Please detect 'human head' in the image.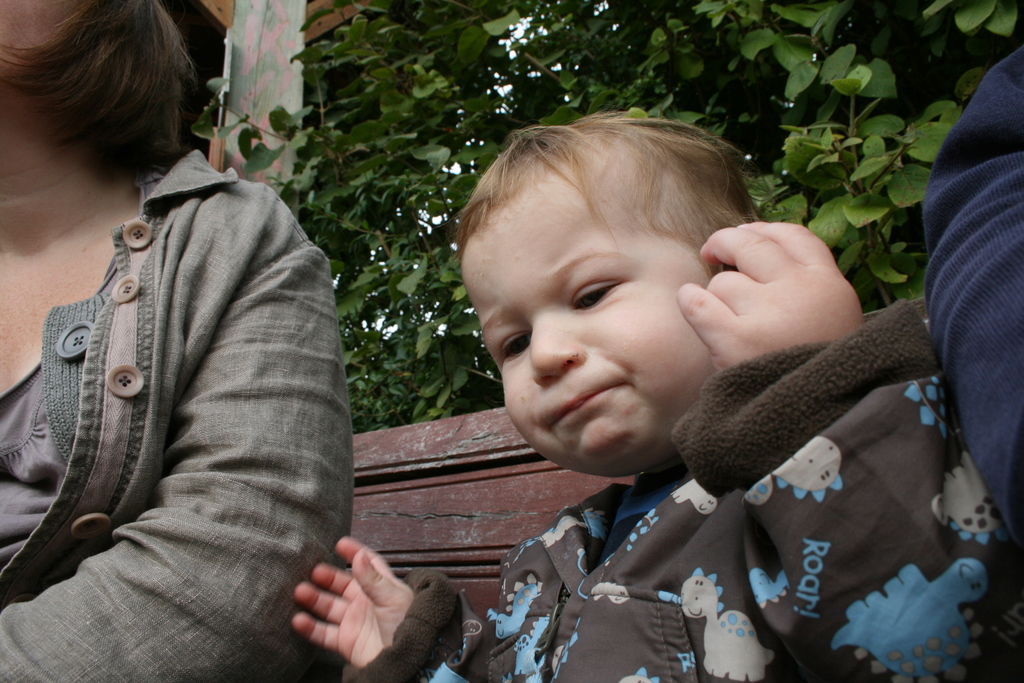
bbox(0, 0, 191, 257).
